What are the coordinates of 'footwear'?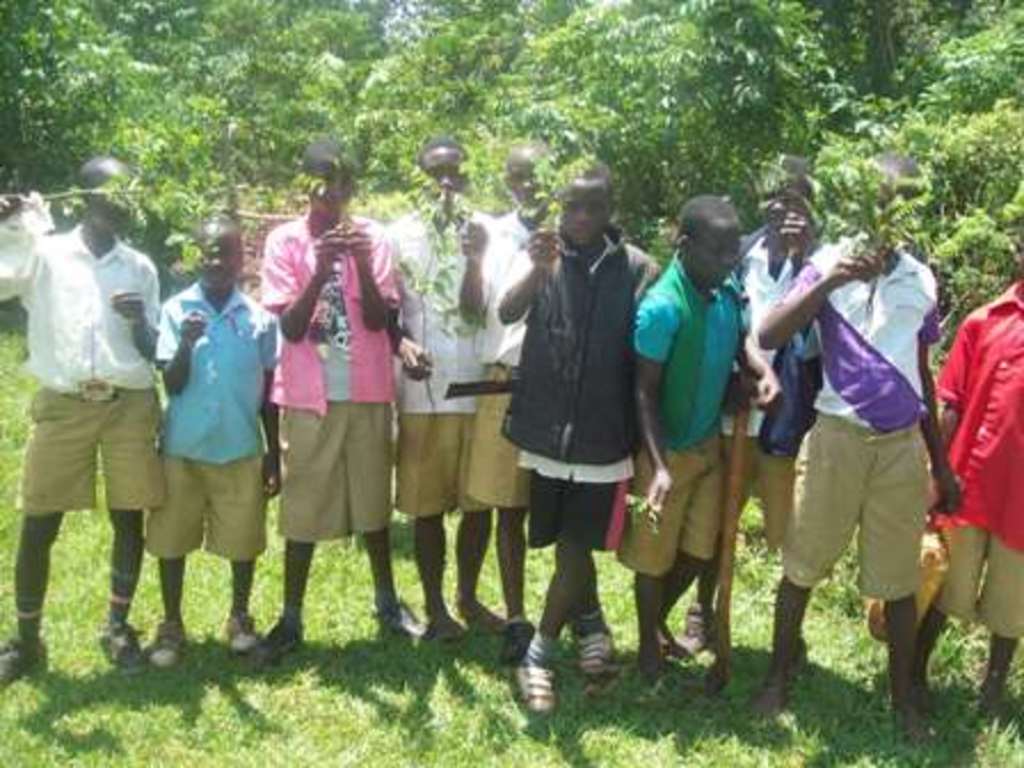
rect(505, 626, 535, 658).
